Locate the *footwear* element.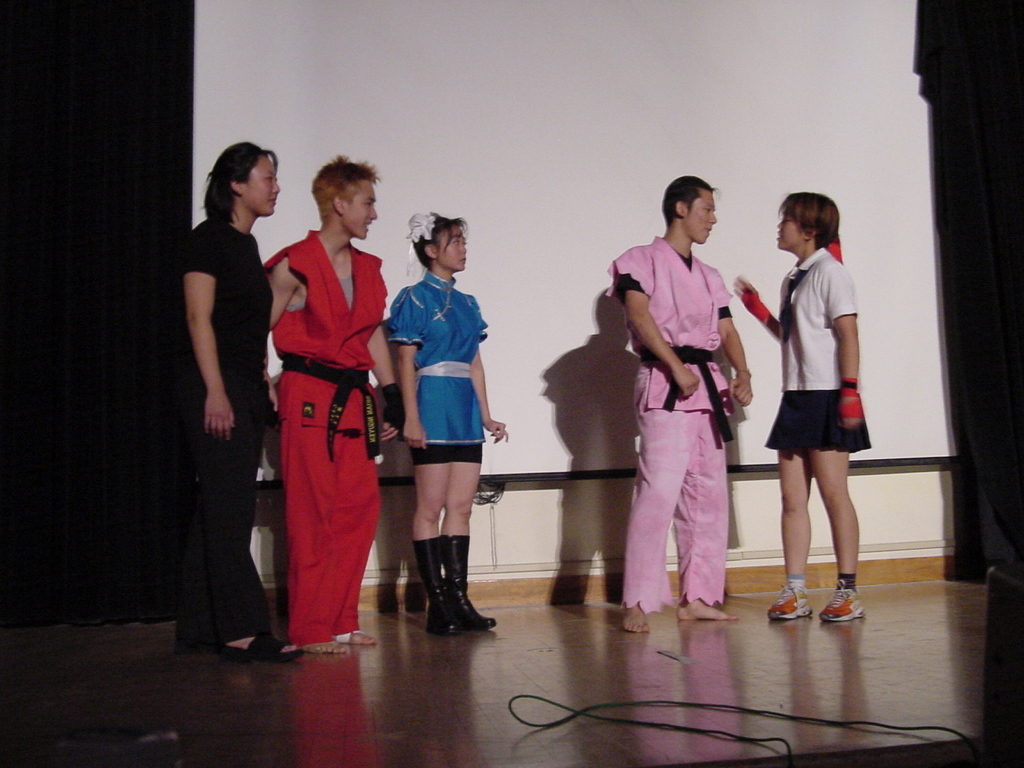
Element bbox: l=767, t=583, r=814, b=625.
